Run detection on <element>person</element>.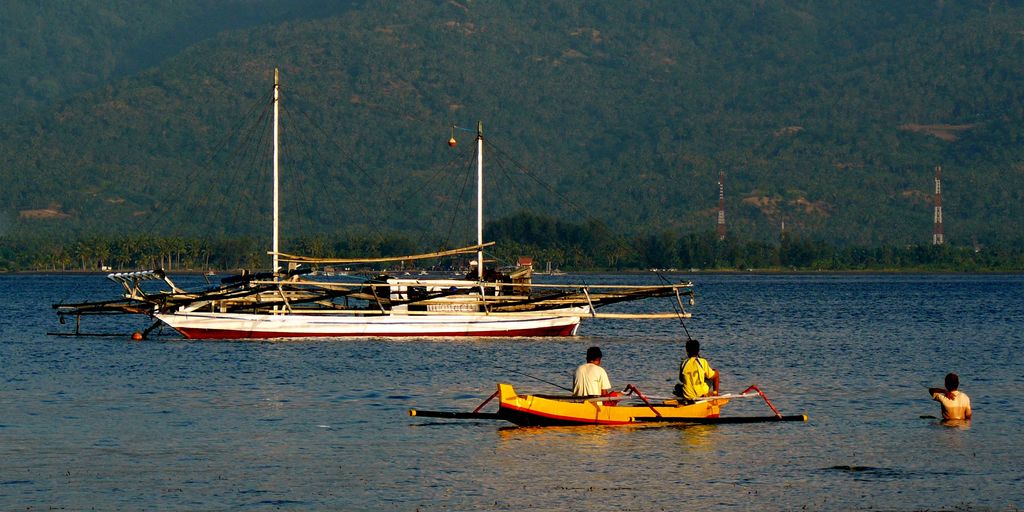
Result: [935, 363, 980, 424].
